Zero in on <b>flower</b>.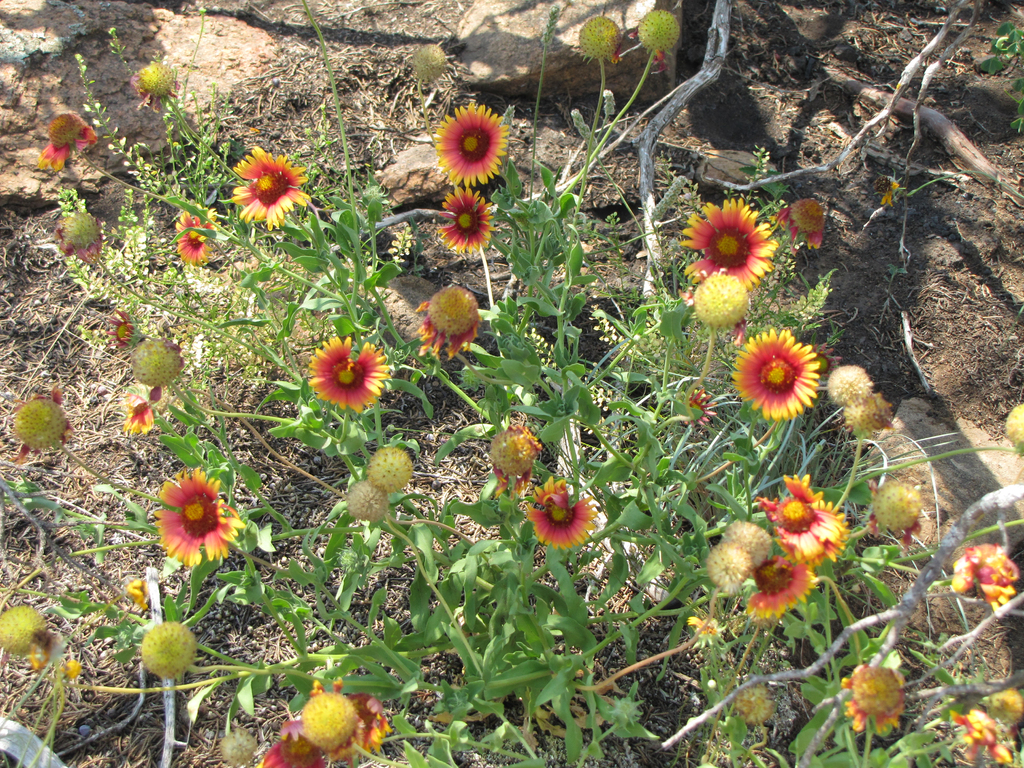
Zeroed in: 678,193,775,294.
